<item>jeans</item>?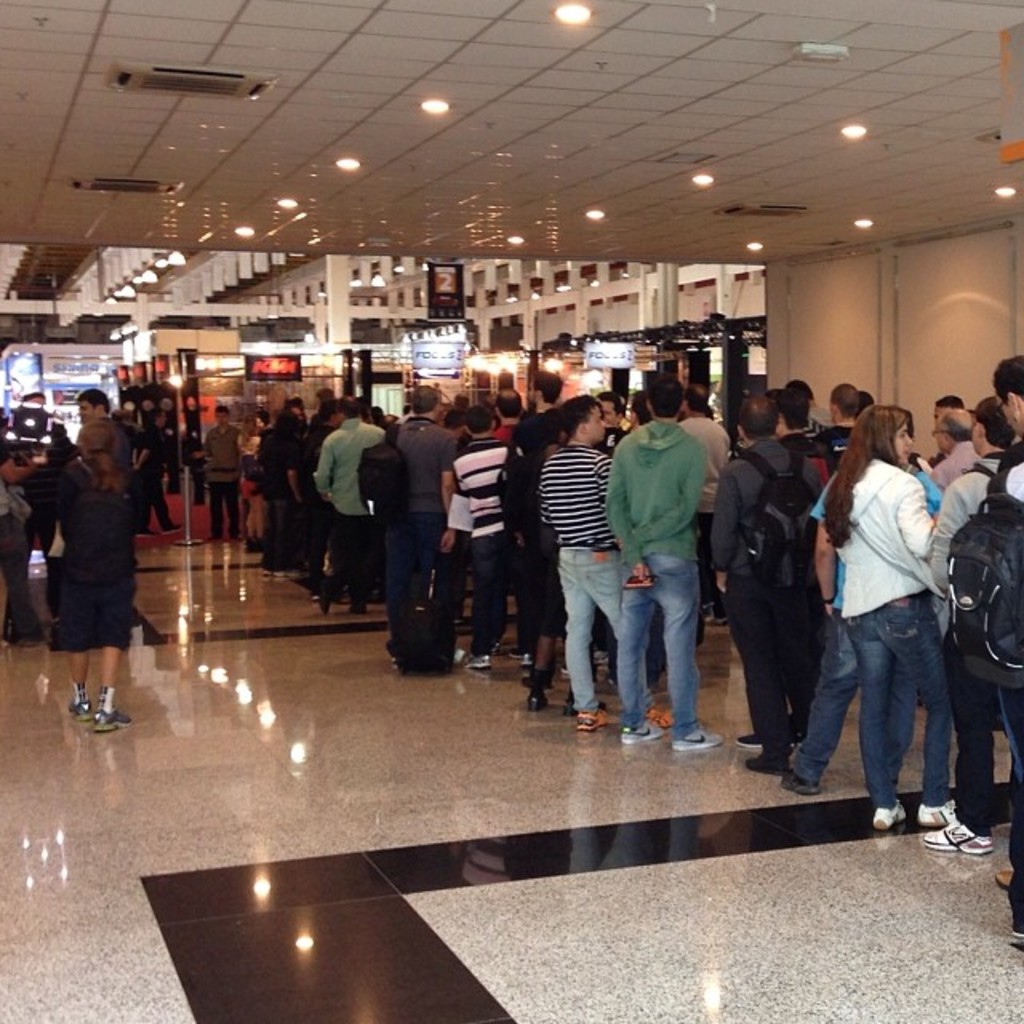
pyautogui.locateOnScreen(558, 546, 618, 707)
